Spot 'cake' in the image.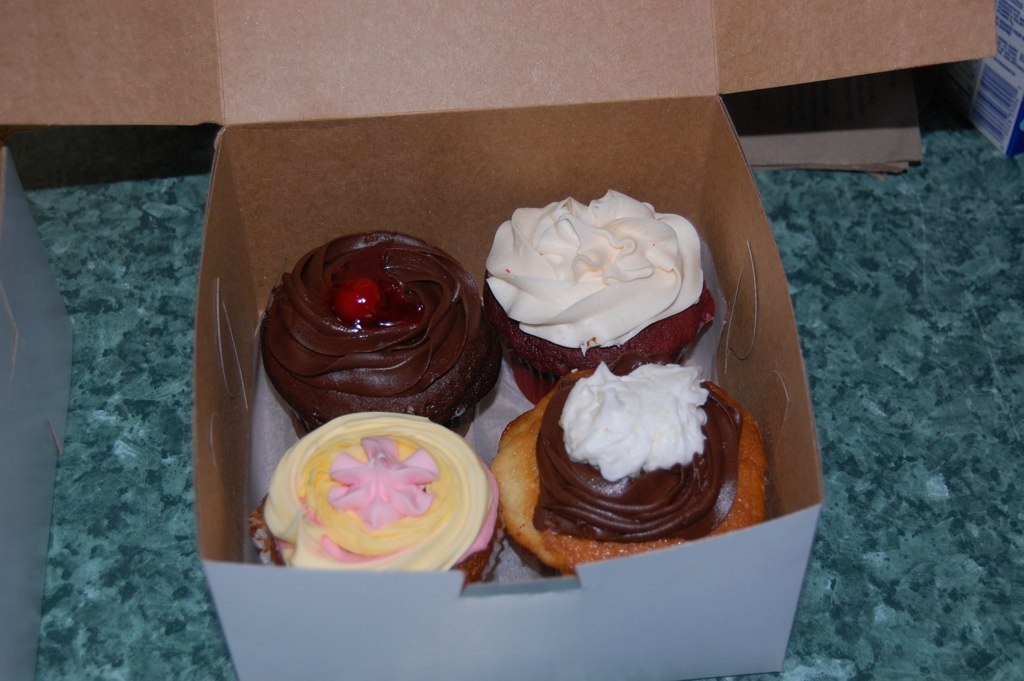
'cake' found at (left=488, top=359, right=764, bottom=575).
